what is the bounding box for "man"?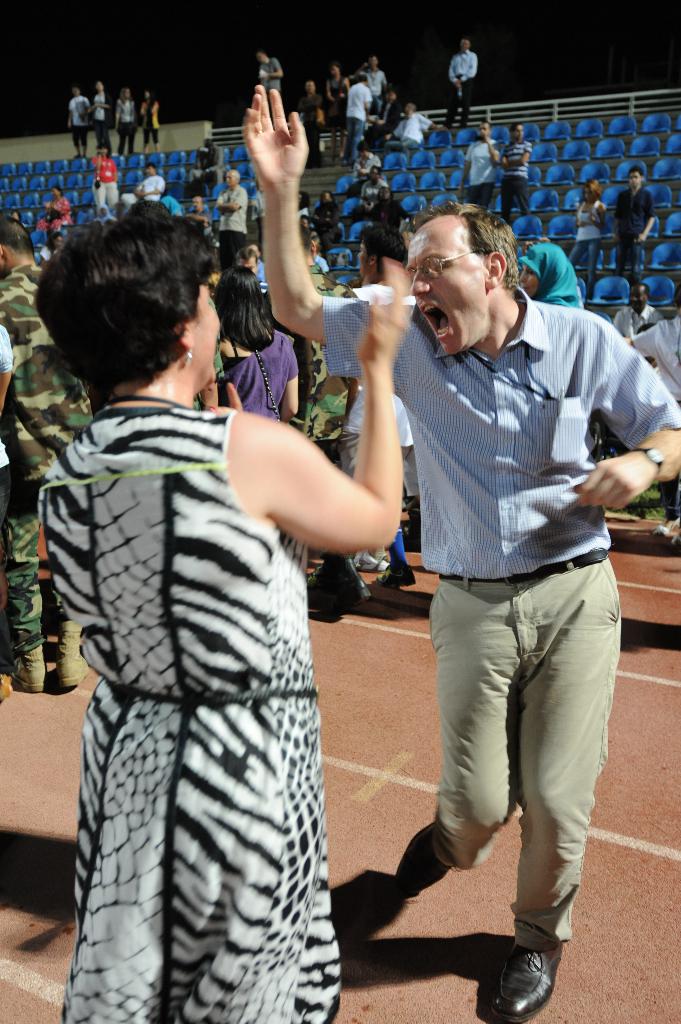
138:162:165:198.
